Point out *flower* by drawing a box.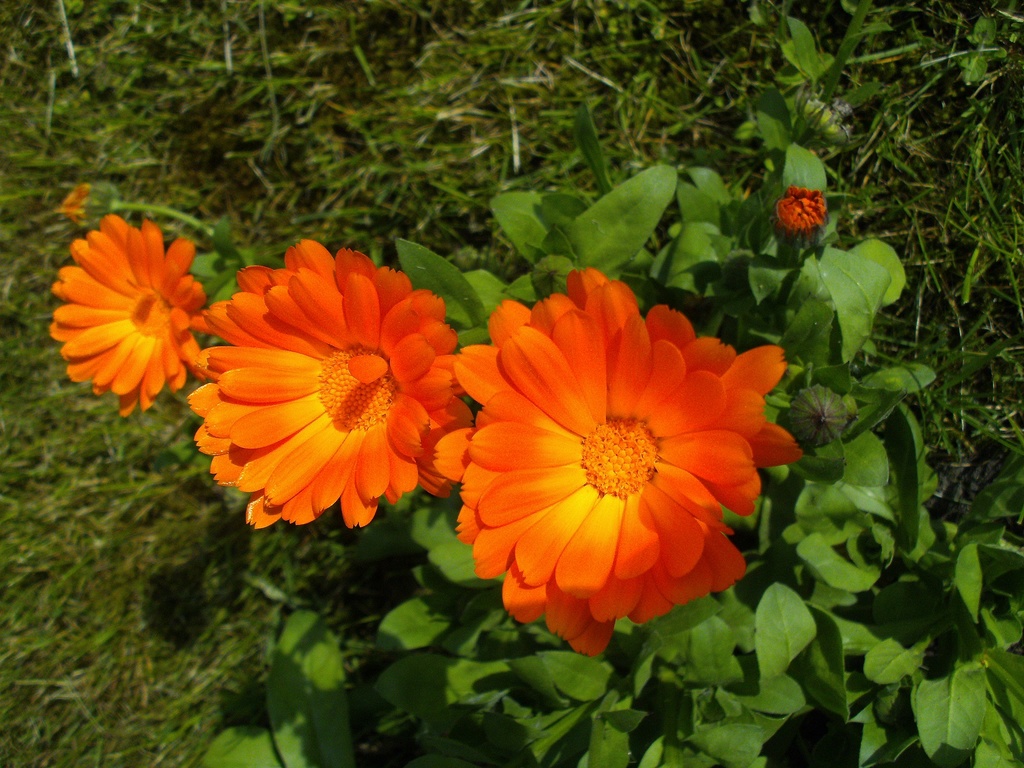
BBox(443, 278, 799, 654).
